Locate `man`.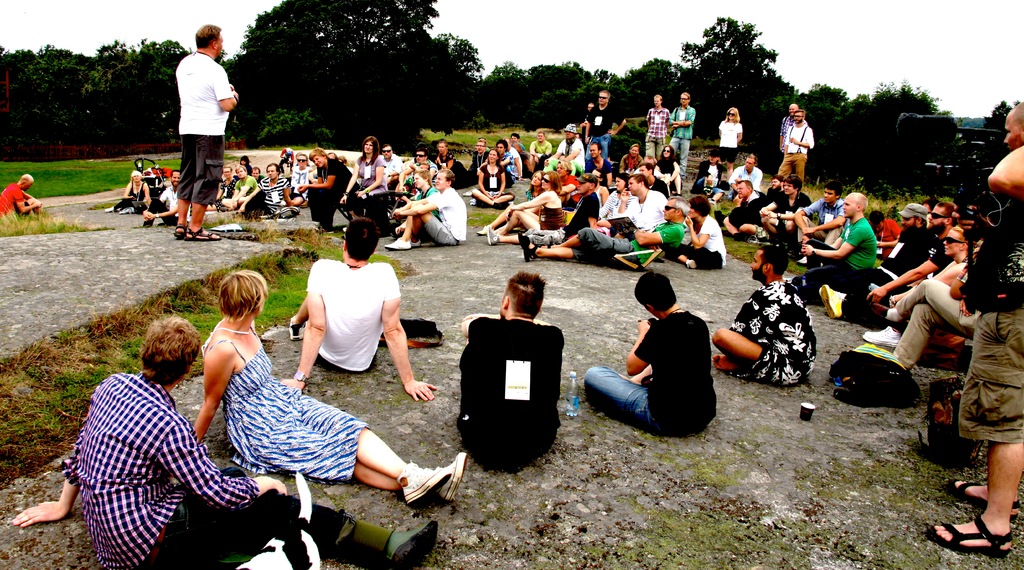
Bounding box: box(380, 142, 399, 183).
